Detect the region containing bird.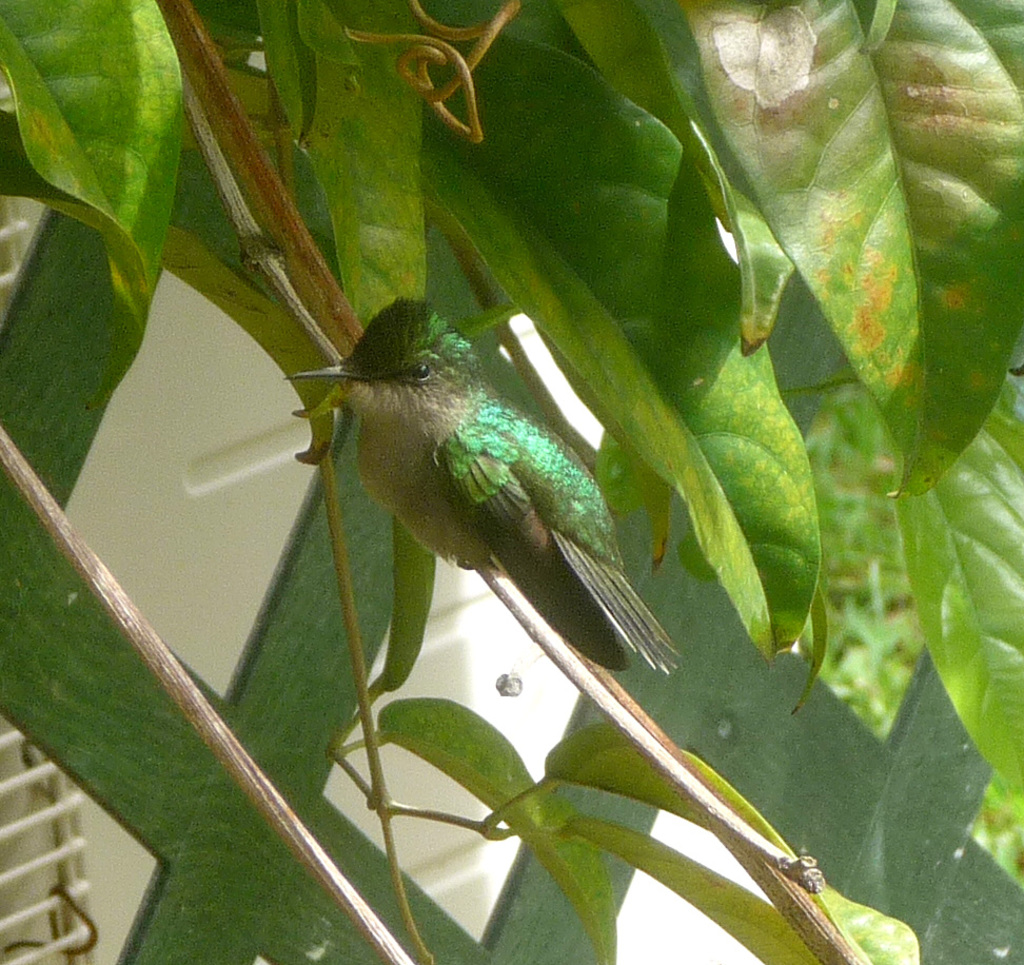
region(282, 307, 716, 703).
